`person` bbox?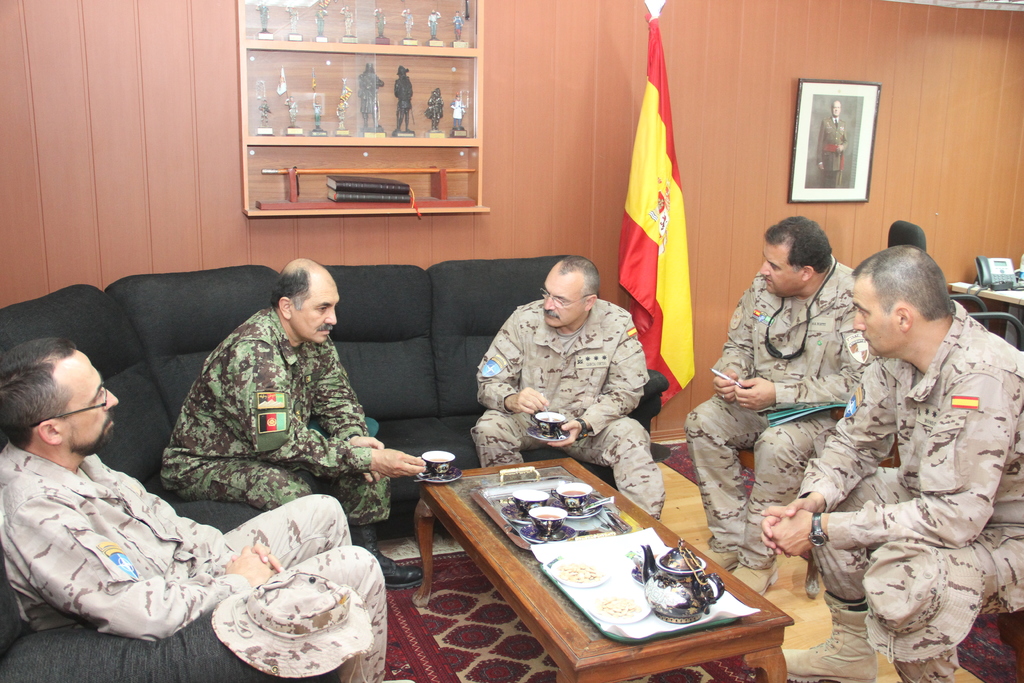
155 254 422 595
